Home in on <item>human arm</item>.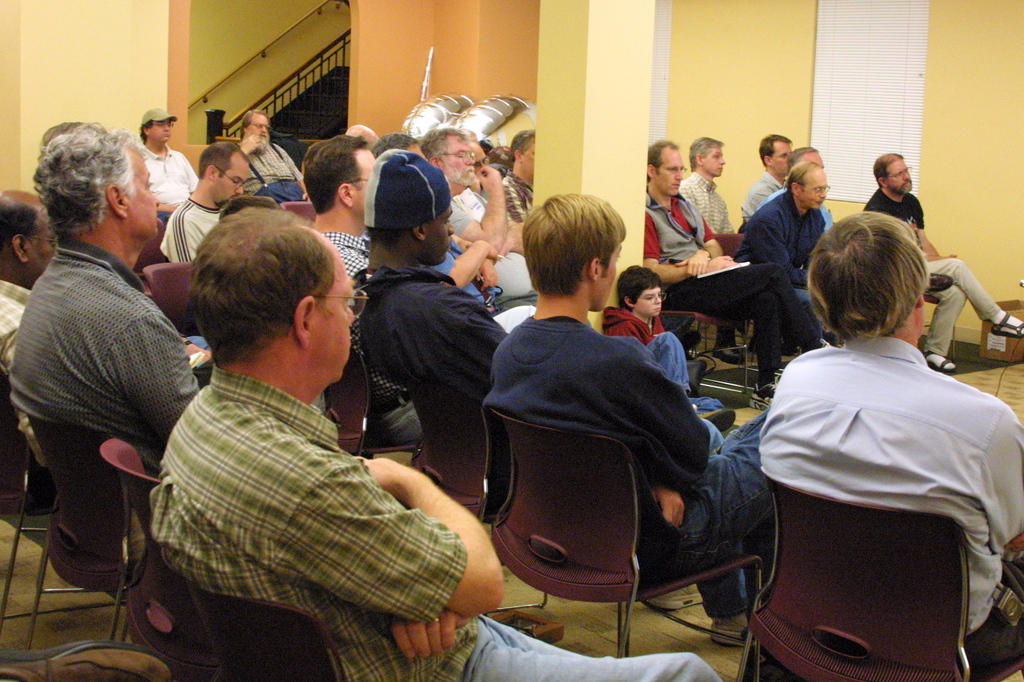
Homed in at 497/163/511/171.
